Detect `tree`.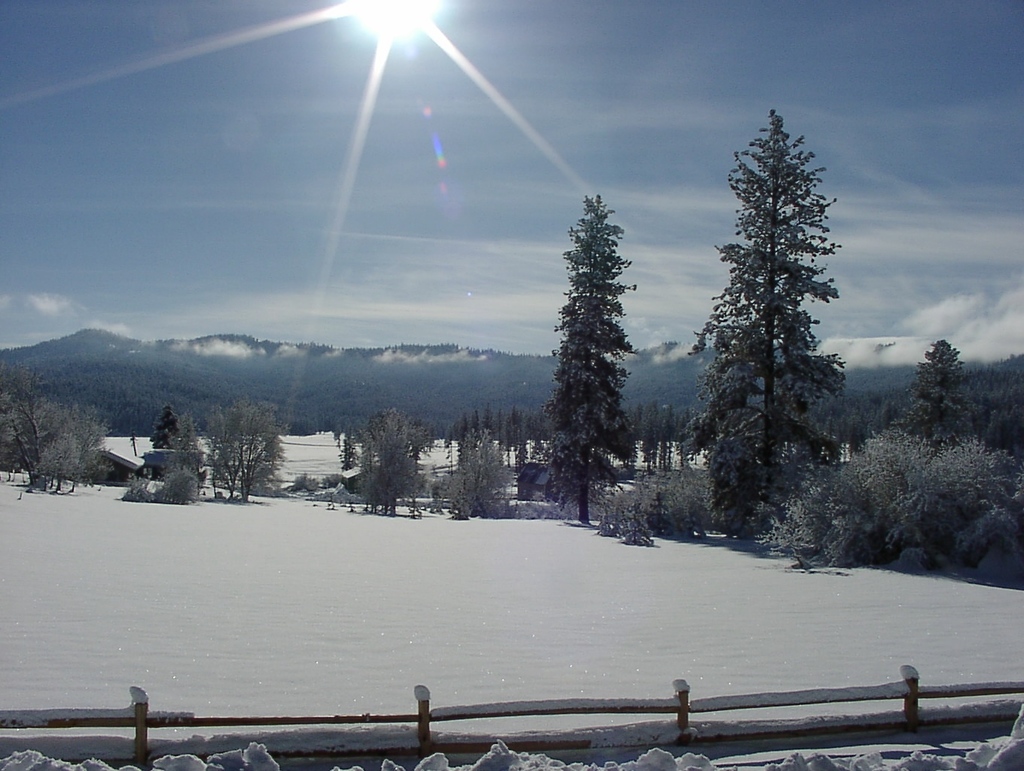
Detected at BBox(542, 193, 640, 519).
